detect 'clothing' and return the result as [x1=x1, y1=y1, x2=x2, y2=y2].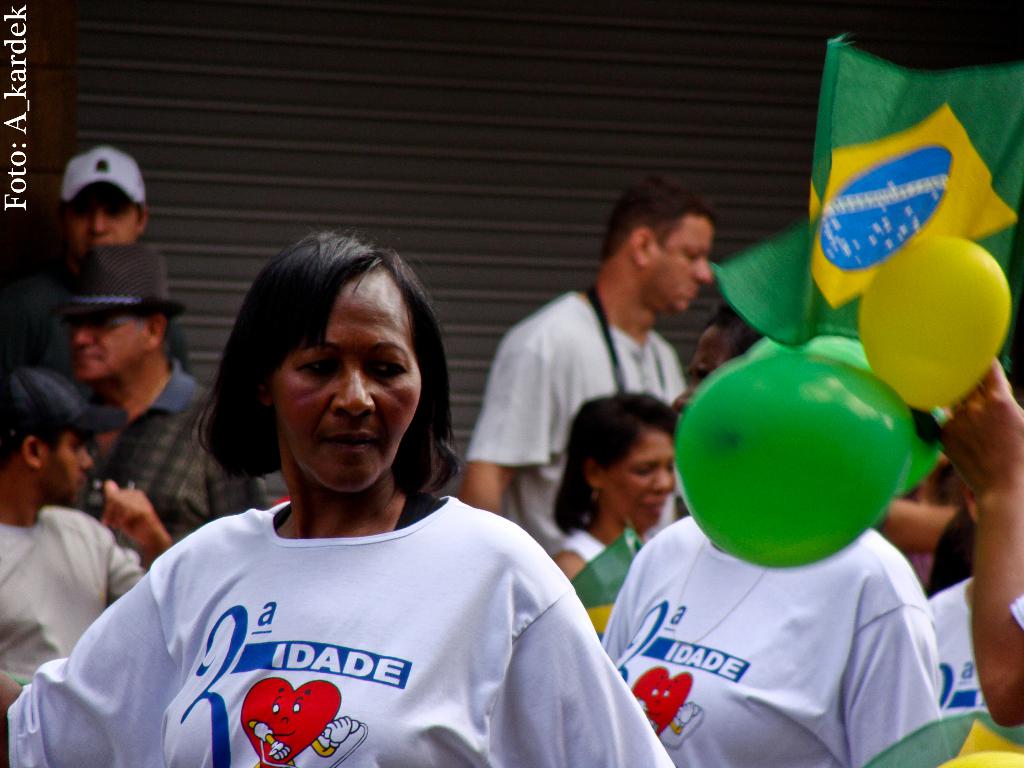
[x1=925, y1=575, x2=996, y2=767].
